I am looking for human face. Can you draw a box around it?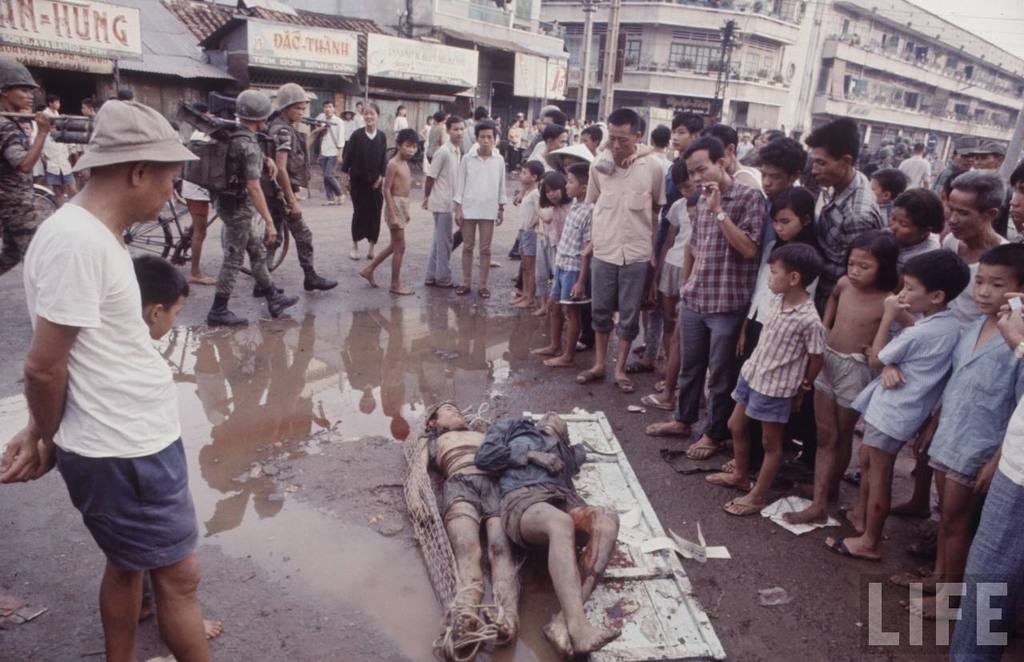
Sure, the bounding box is (947,189,978,237).
